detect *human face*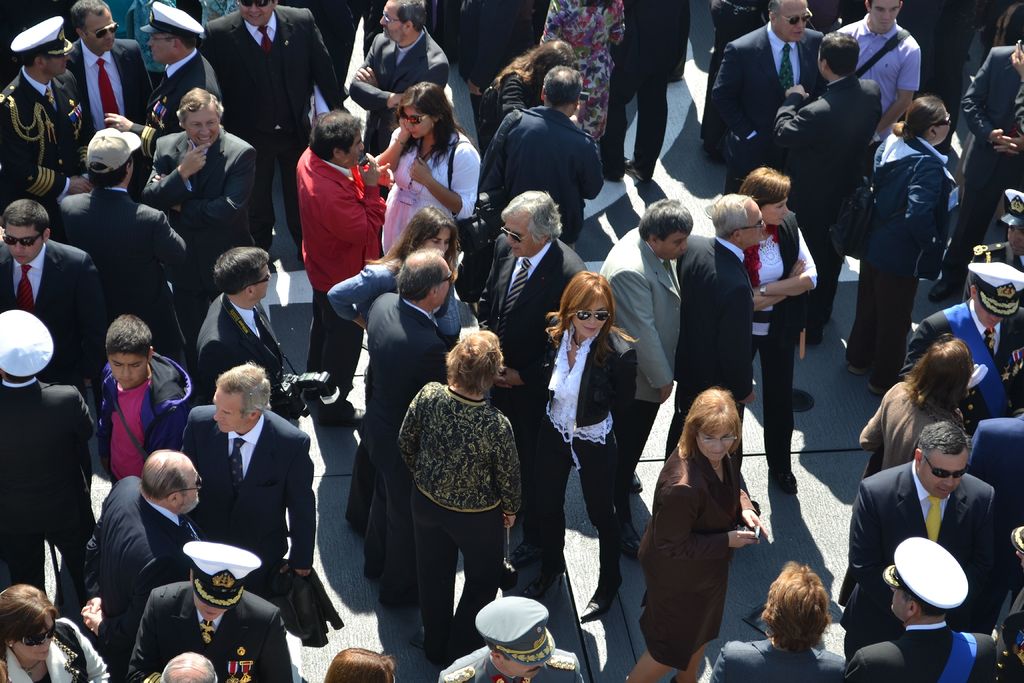
(x1=191, y1=593, x2=223, y2=621)
